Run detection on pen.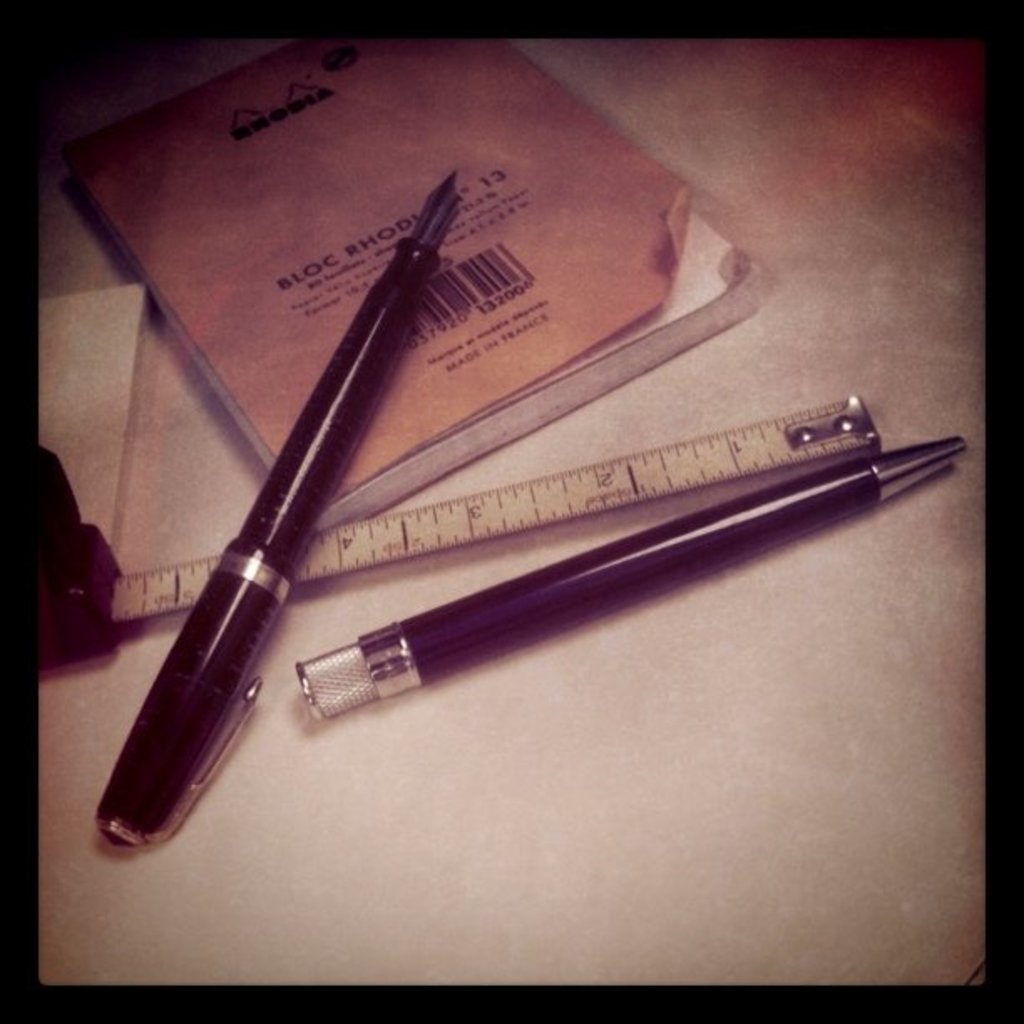
Result: left=100, top=177, right=457, bottom=868.
